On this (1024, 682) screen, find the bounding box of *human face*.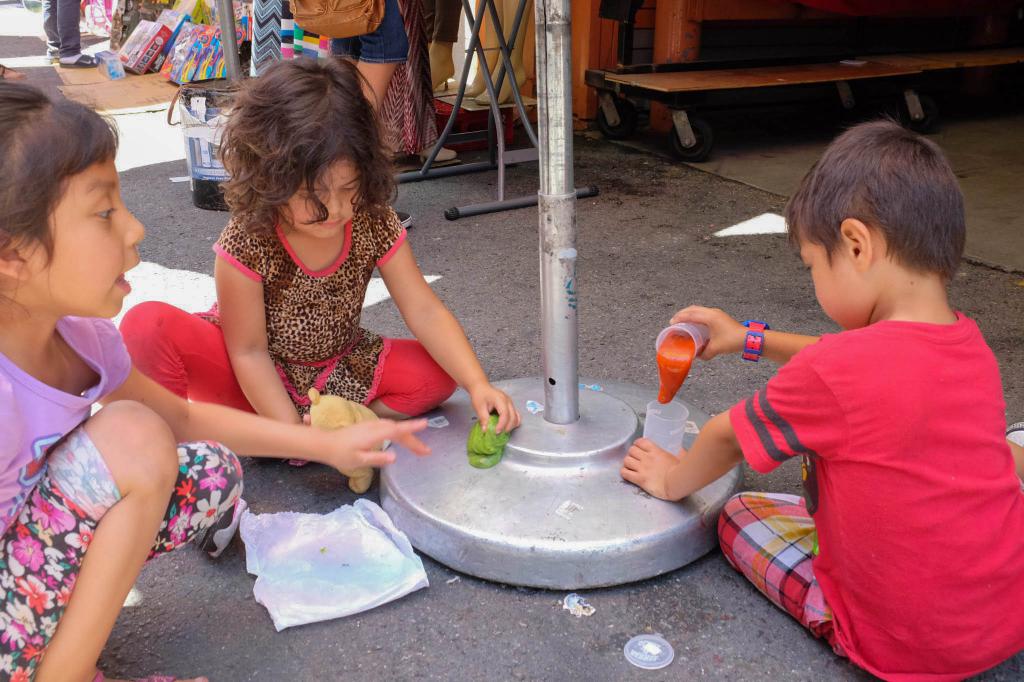
Bounding box: {"left": 797, "top": 214, "right": 867, "bottom": 331}.
